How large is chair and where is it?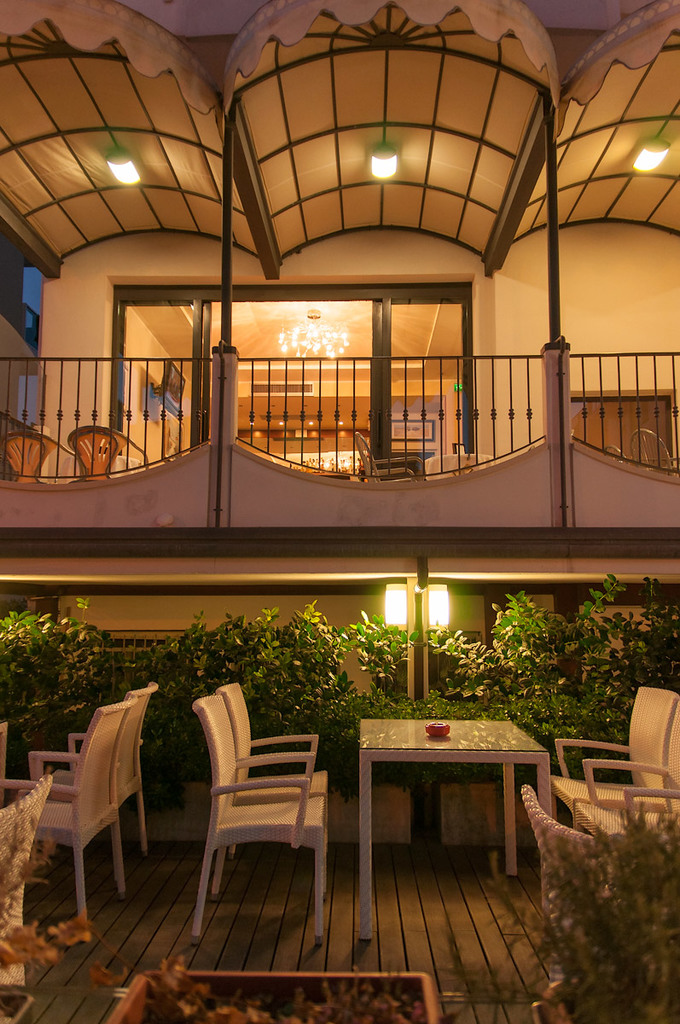
Bounding box: [x1=0, y1=777, x2=46, y2=995].
